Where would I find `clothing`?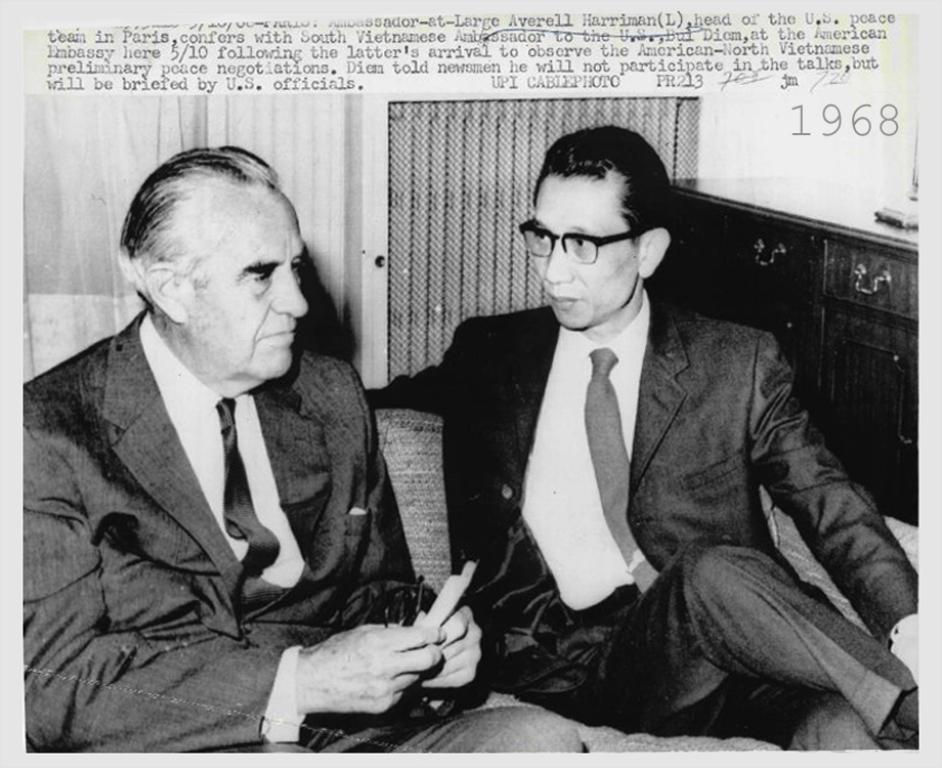
At [20, 262, 431, 726].
